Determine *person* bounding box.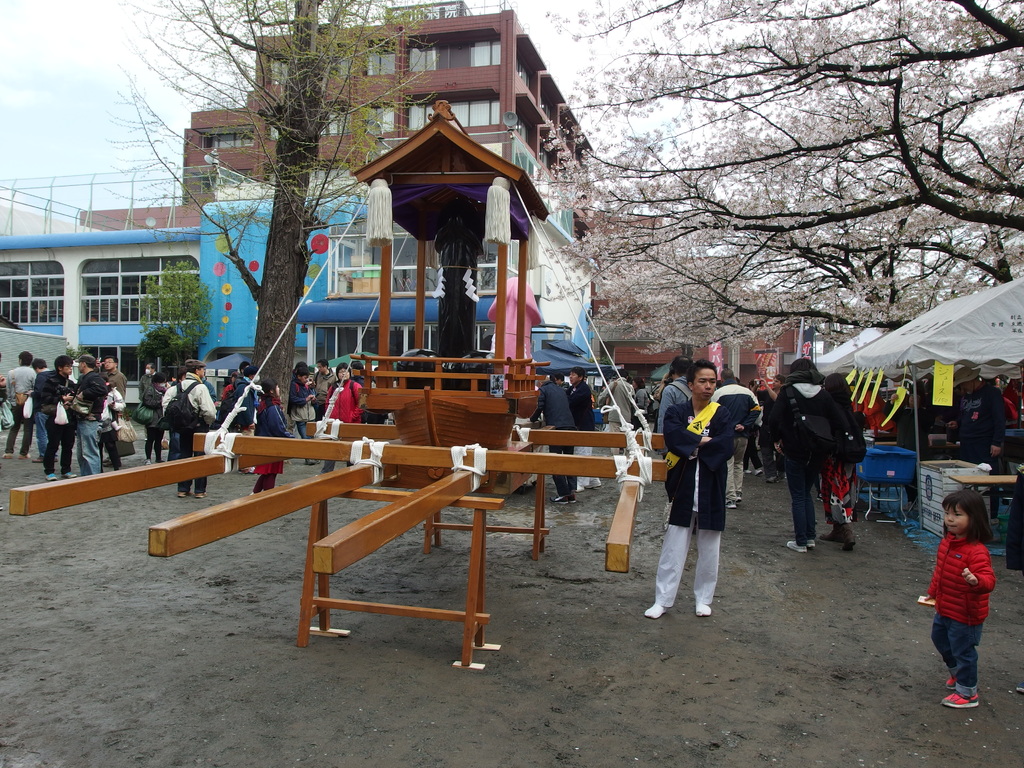
Determined: crop(253, 378, 289, 495).
